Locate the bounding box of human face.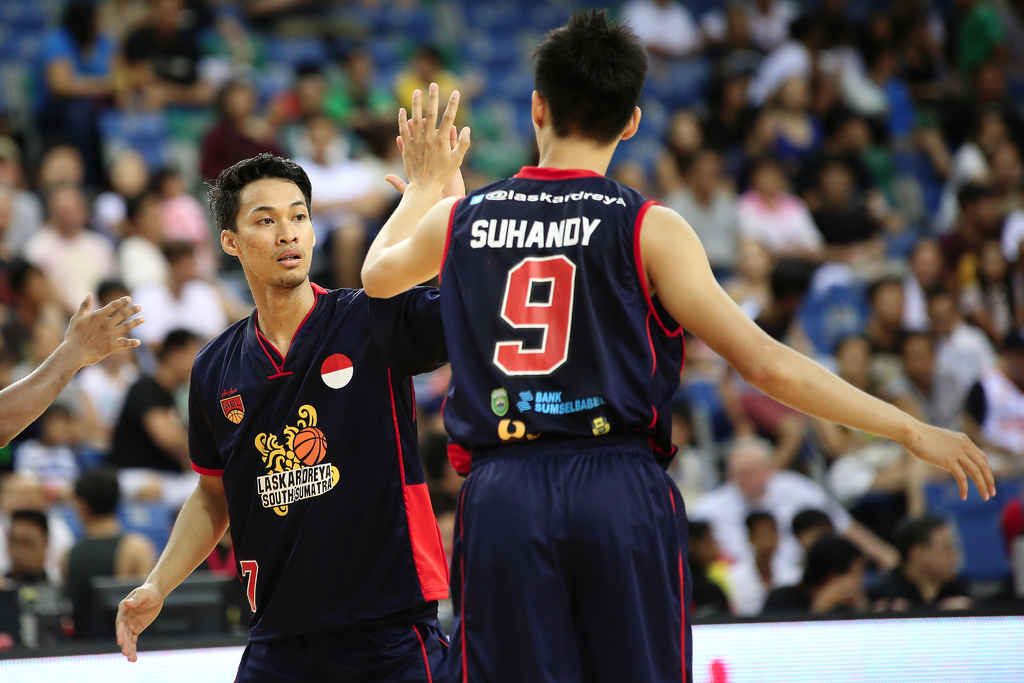
Bounding box: [left=233, top=173, right=314, bottom=284].
